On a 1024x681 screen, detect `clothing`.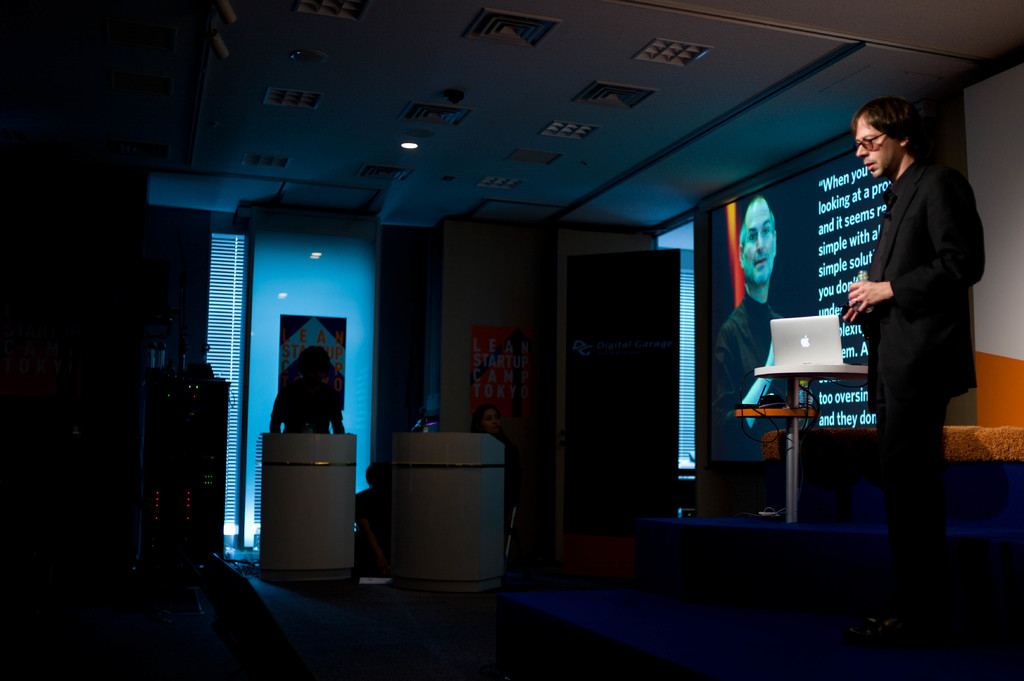
rect(712, 300, 789, 468).
